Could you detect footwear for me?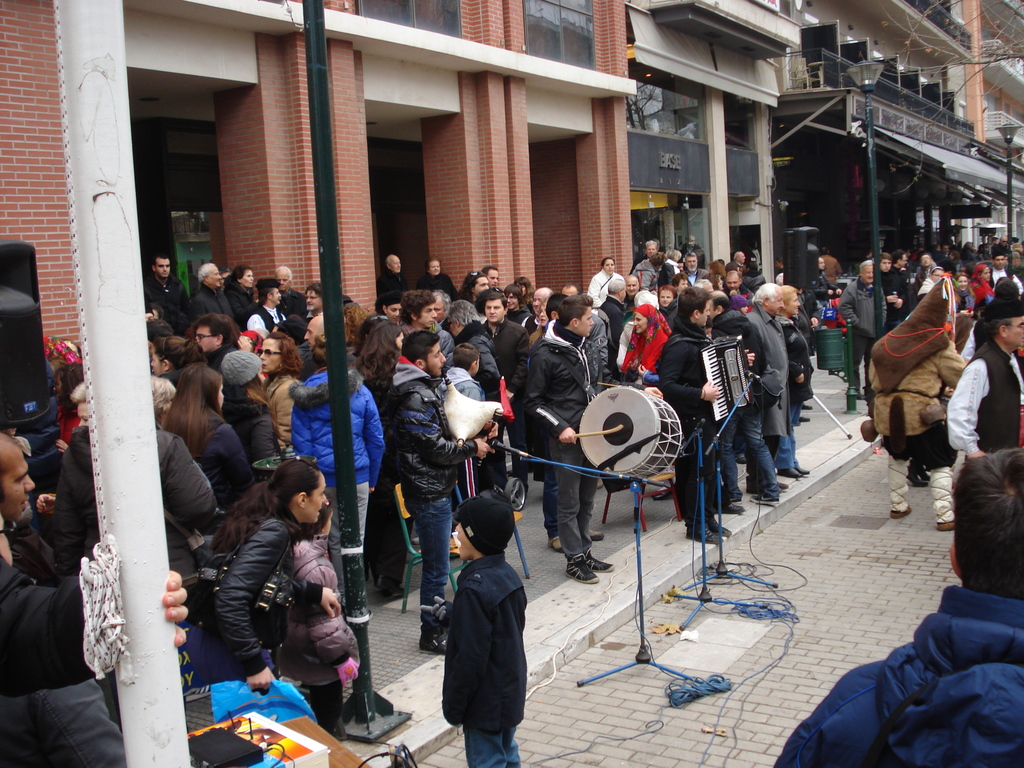
Detection result: 588,547,614,570.
